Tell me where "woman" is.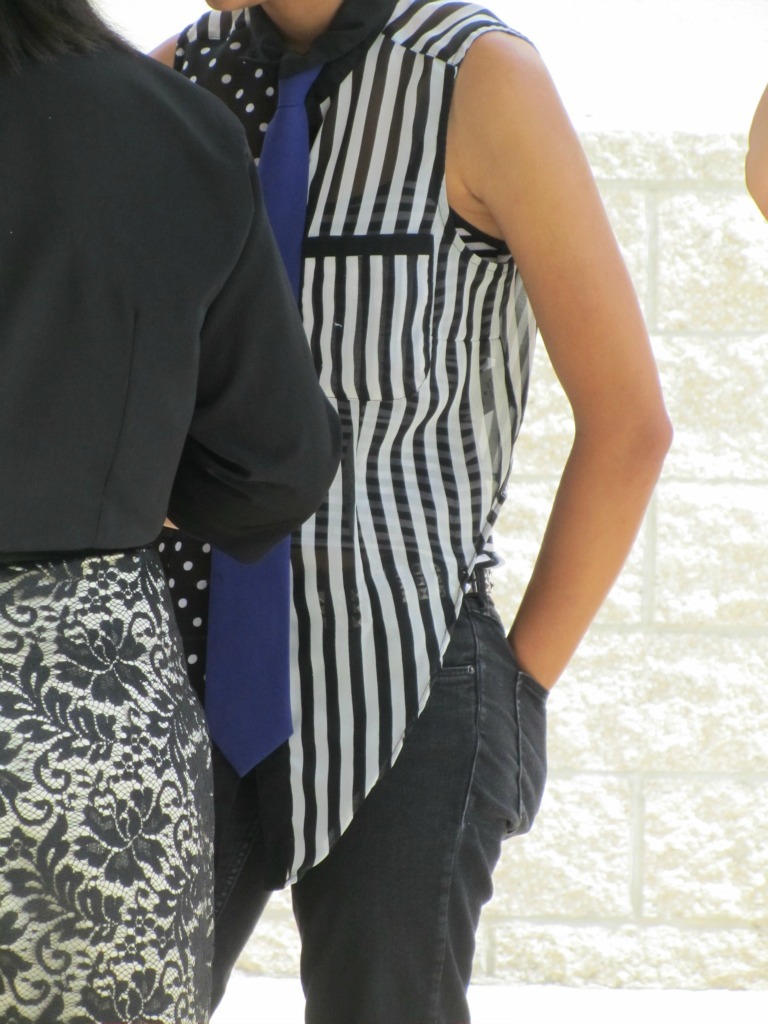
"woman" is at bbox=[0, 0, 348, 1023].
